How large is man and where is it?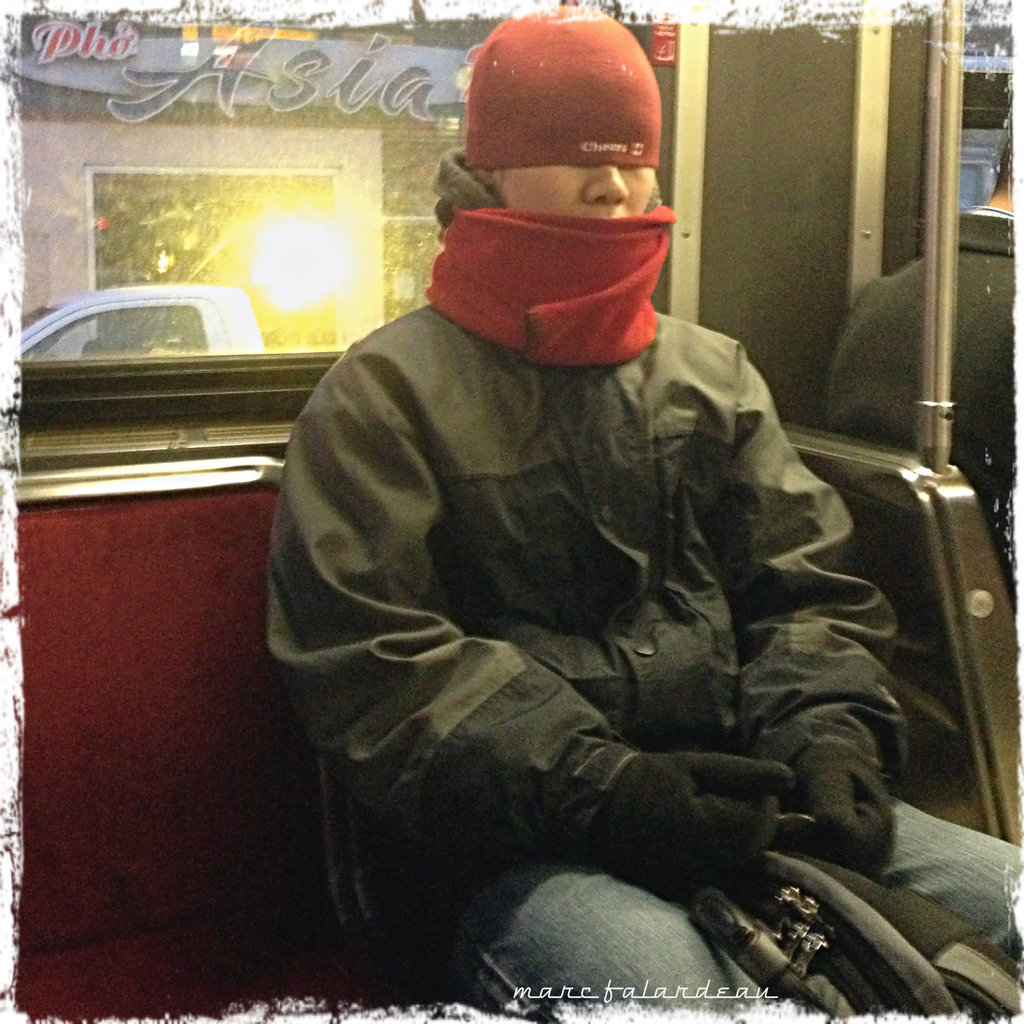
Bounding box: 262,7,1019,1002.
